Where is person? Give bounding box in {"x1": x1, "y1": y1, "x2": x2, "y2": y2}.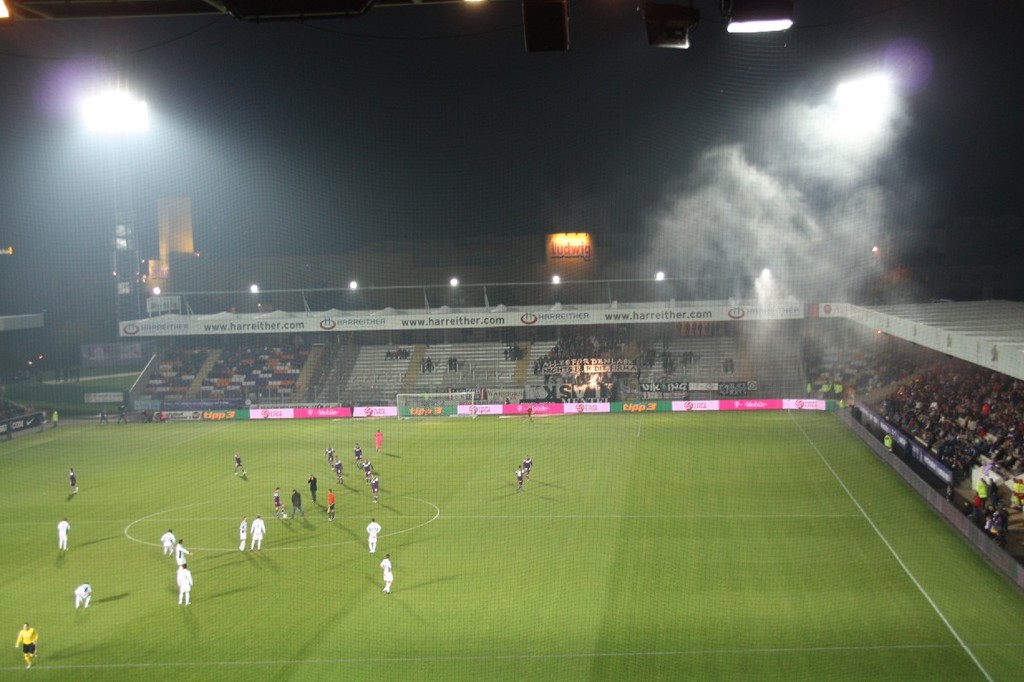
{"x1": 252, "y1": 513, "x2": 268, "y2": 551}.
